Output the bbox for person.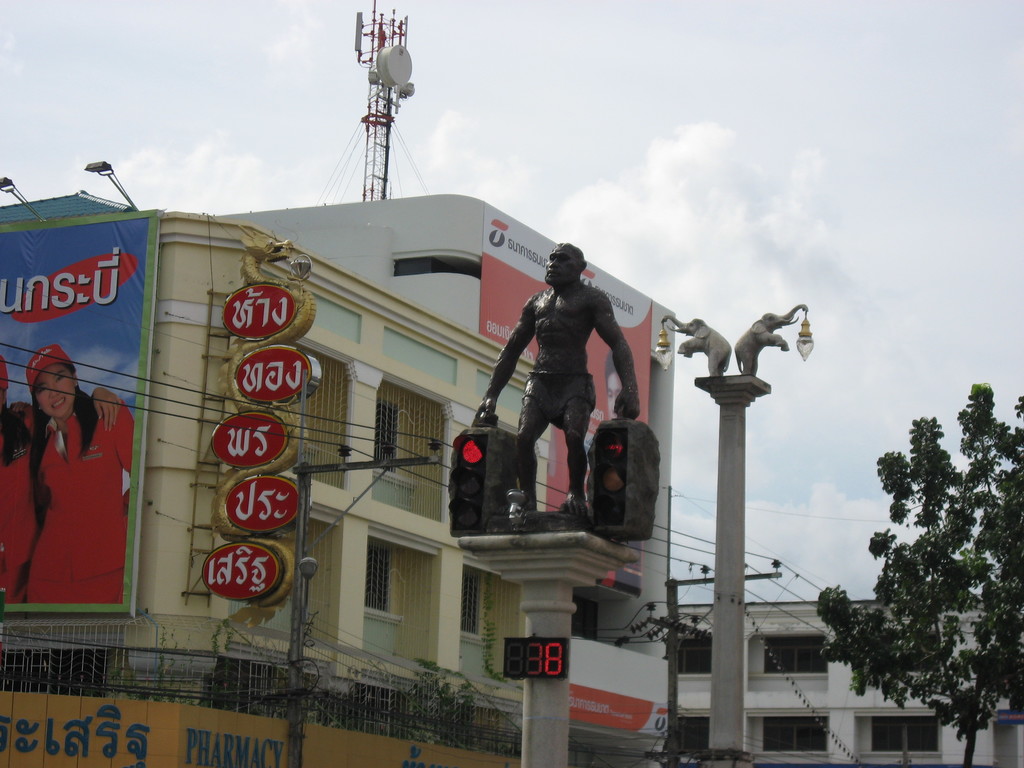
(34,347,140,606).
